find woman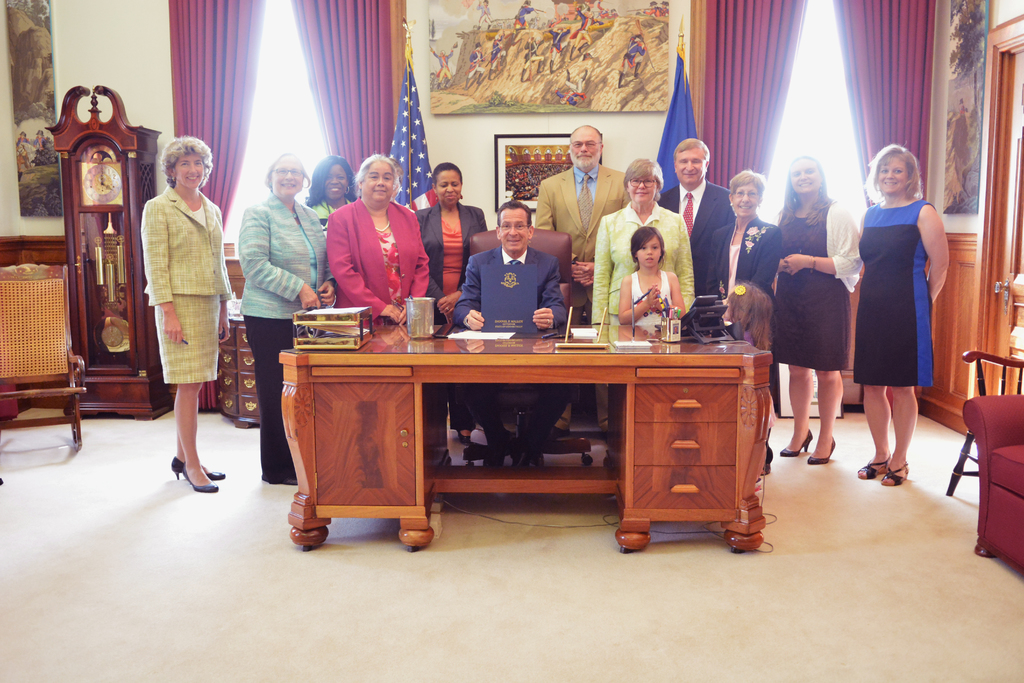
331/150/429/318
